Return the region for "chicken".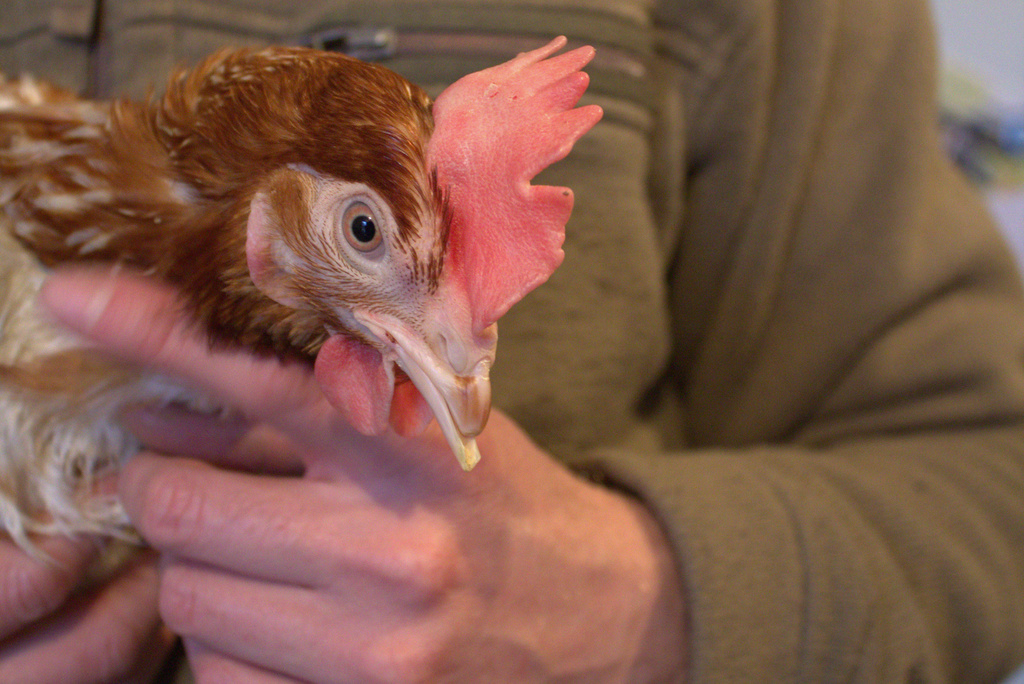
box(0, 28, 607, 551).
